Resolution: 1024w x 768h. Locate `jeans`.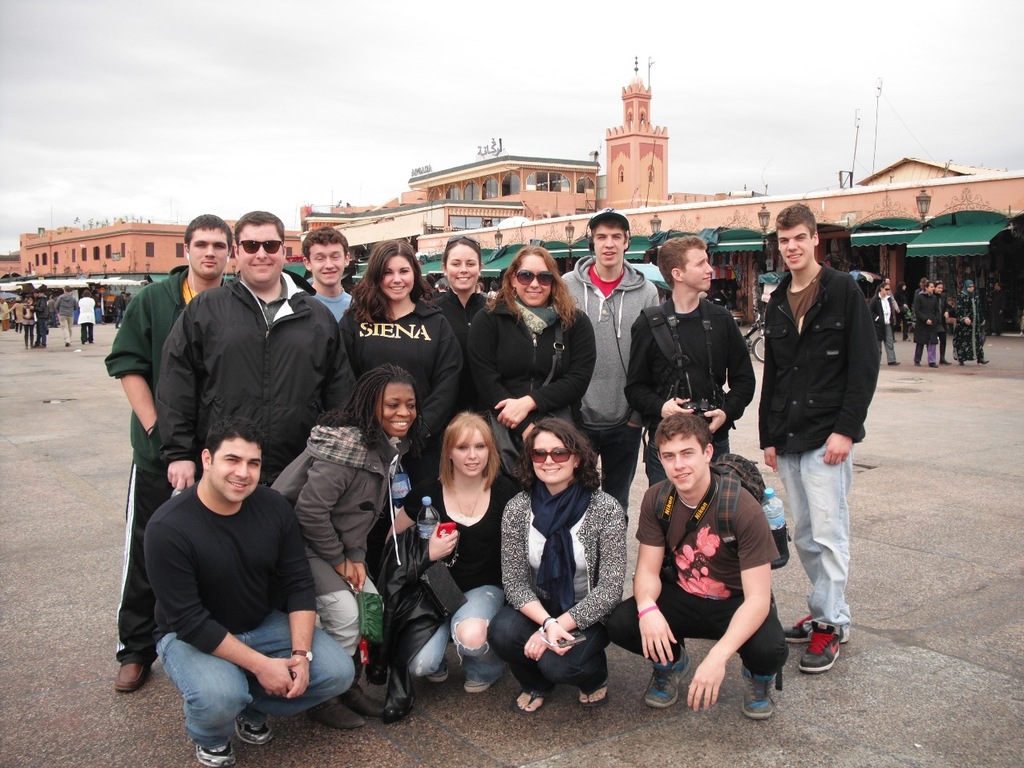
(left=410, top=584, right=505, bottom=684).
